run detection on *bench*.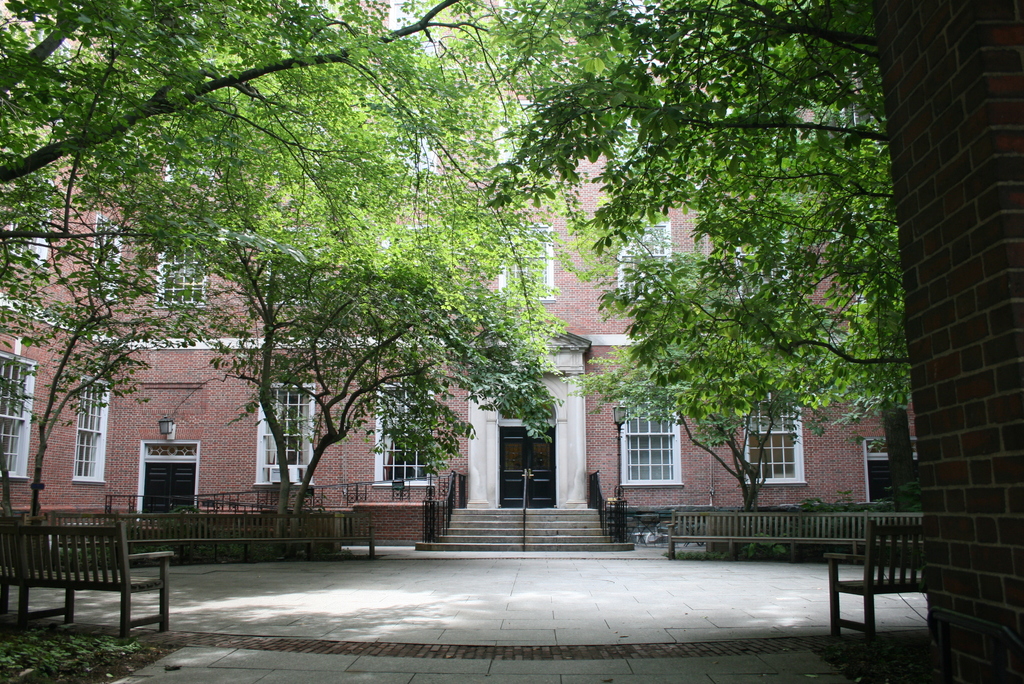
Result: locate(13, 503, 190, 644).
